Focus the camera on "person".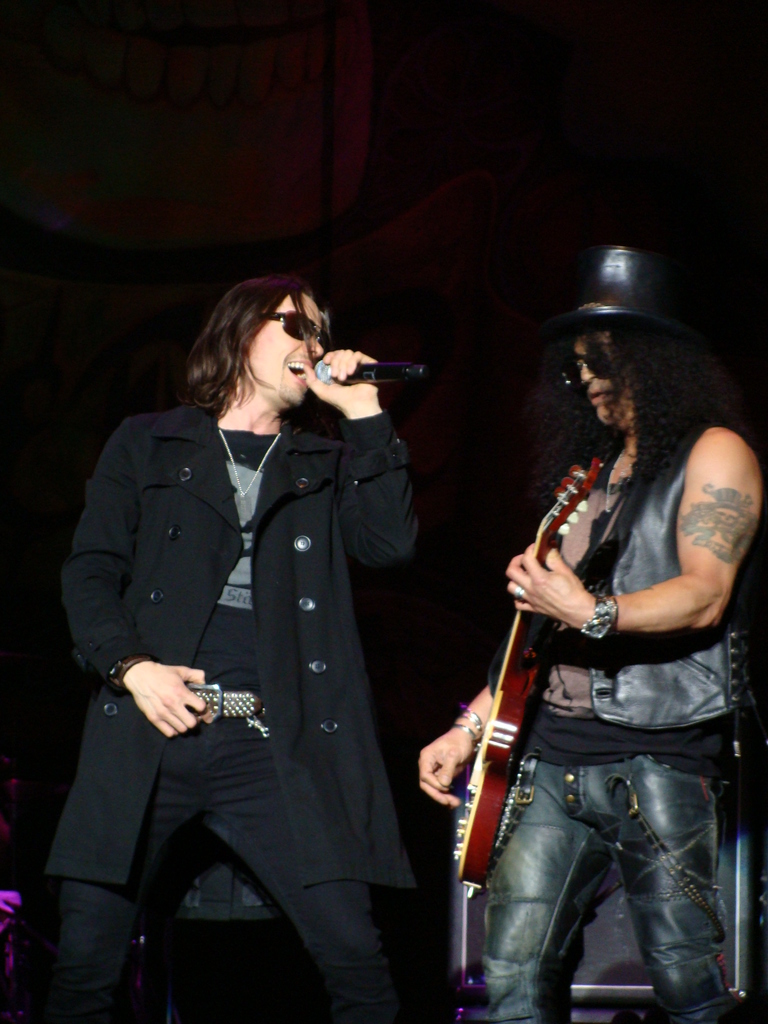
Focus region: select_region(474, 250, 734, 1023).
